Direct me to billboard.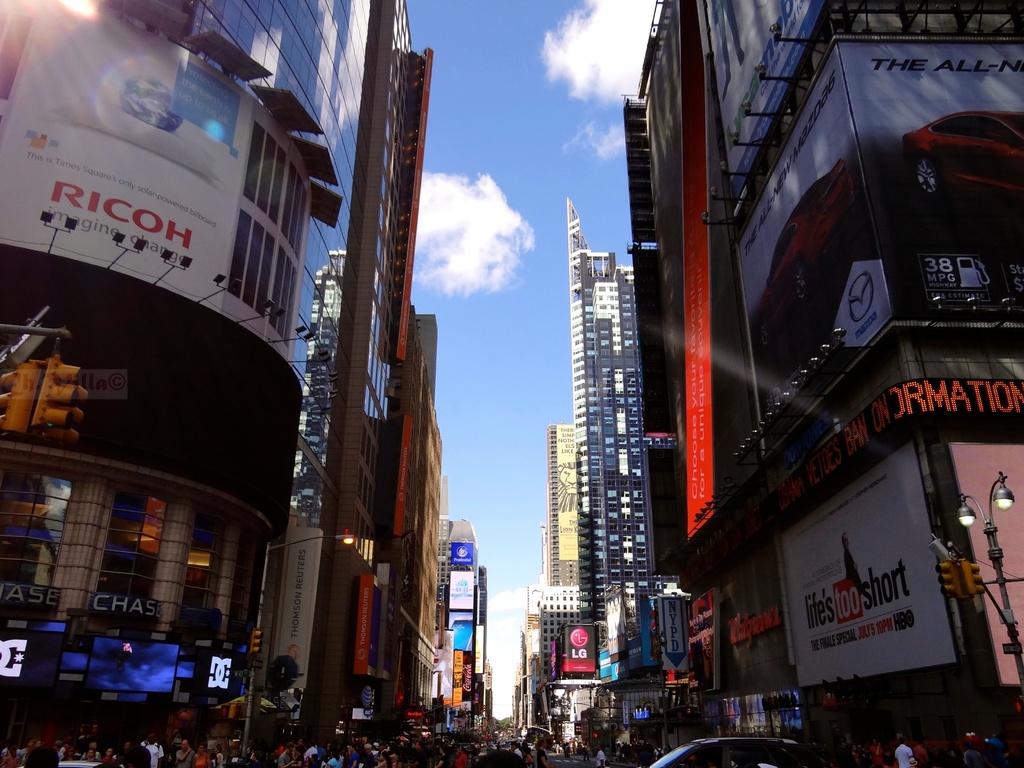
Direction: crop(600, 588, 631, 663).
